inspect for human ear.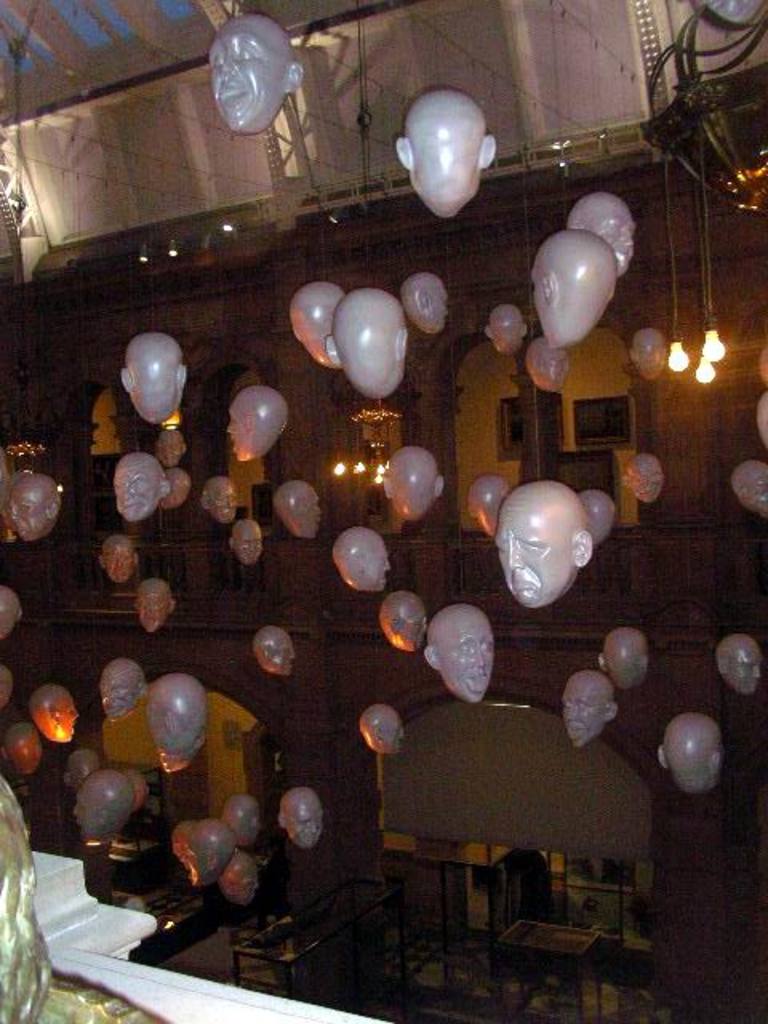
Inspection: 158, 709, 176, 731.
